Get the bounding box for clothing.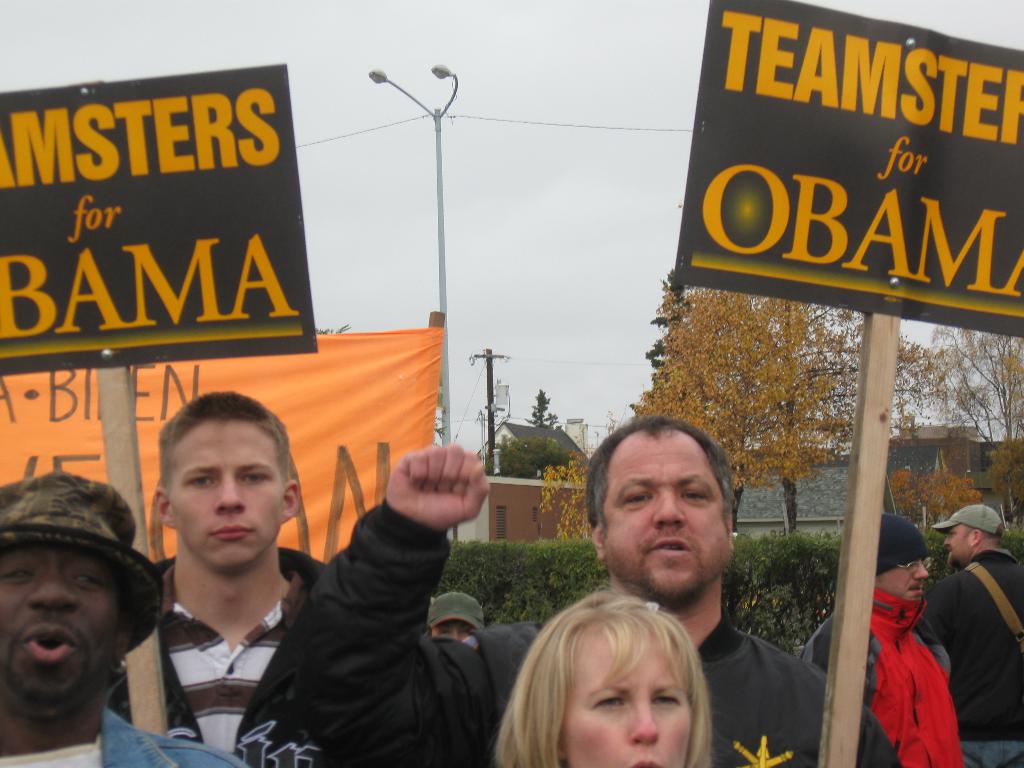
box(917, 545, 1023, 764).
